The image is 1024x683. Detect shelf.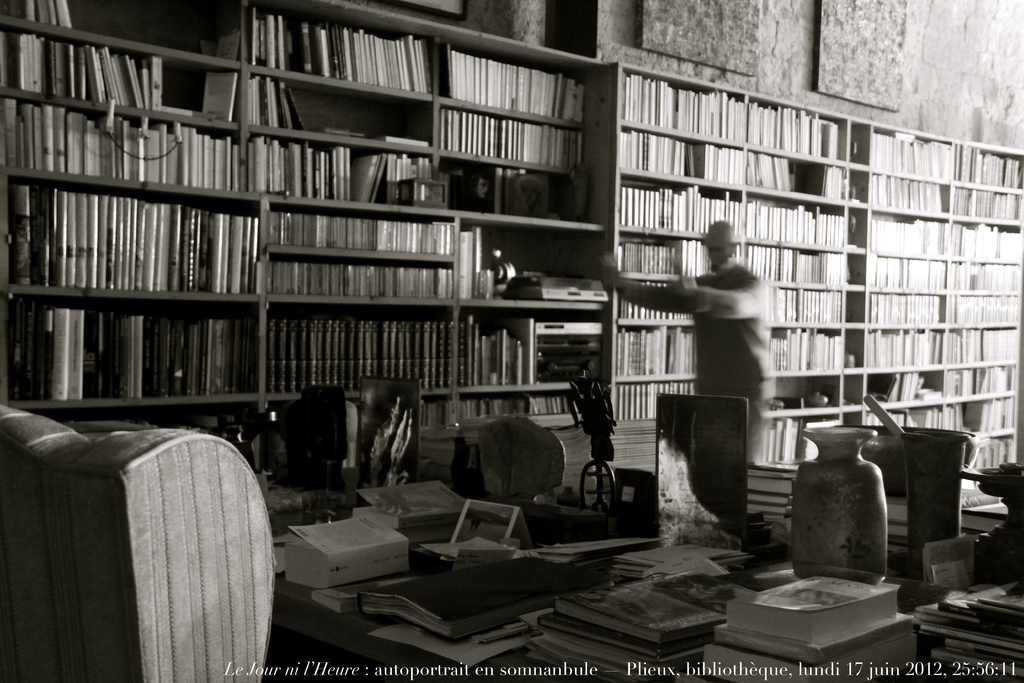
Detection: <bbox>0, 0, 616, 446</bbox>.
